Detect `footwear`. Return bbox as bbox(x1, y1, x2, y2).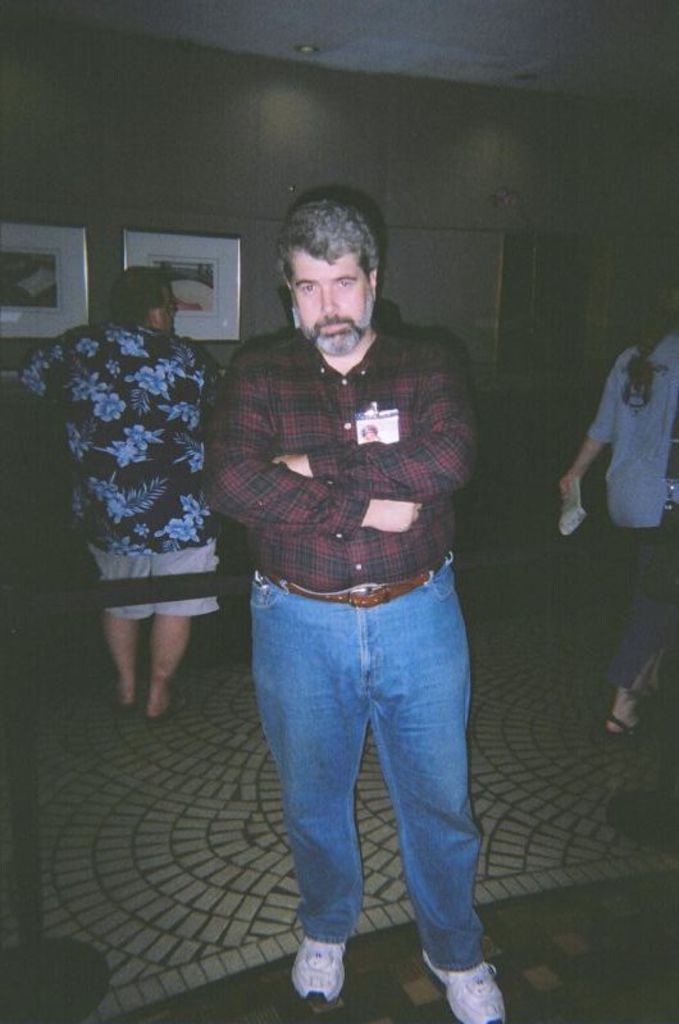
bbox(421, 947, 507, 1023).
